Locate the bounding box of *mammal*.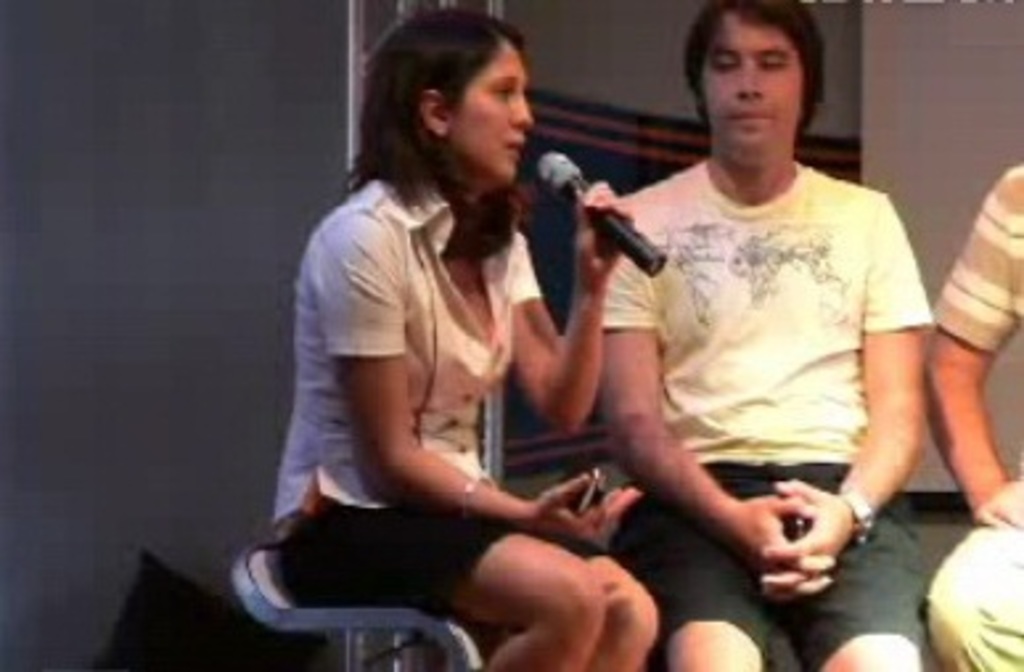
Bounding box: bbox=[601, 159, 908, 664].
